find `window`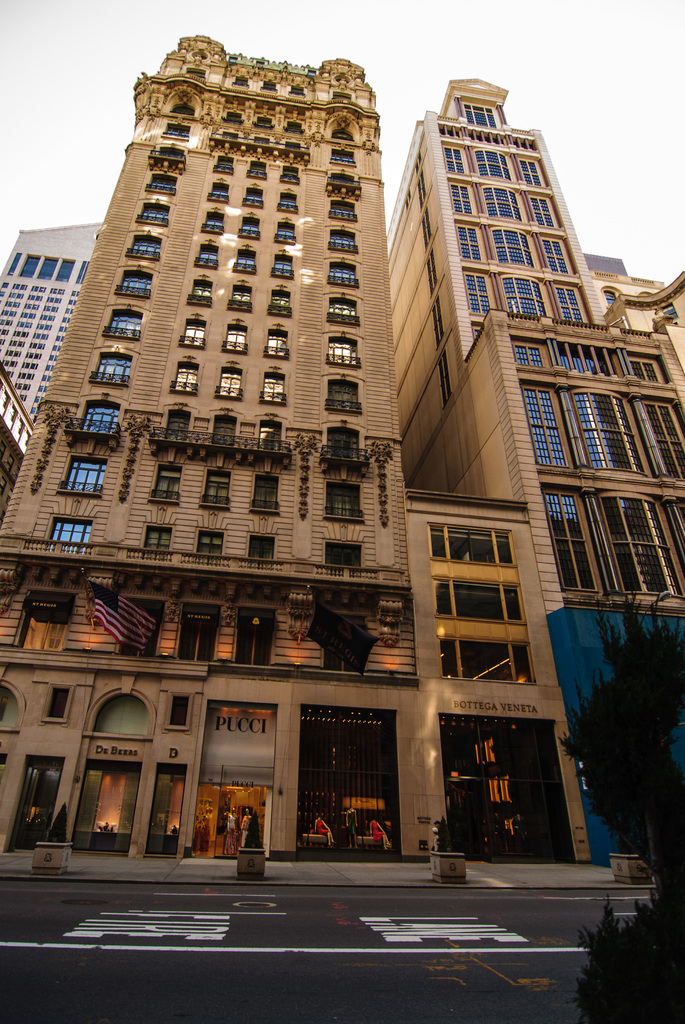
left=514, top=344, right=544, bottom=367
